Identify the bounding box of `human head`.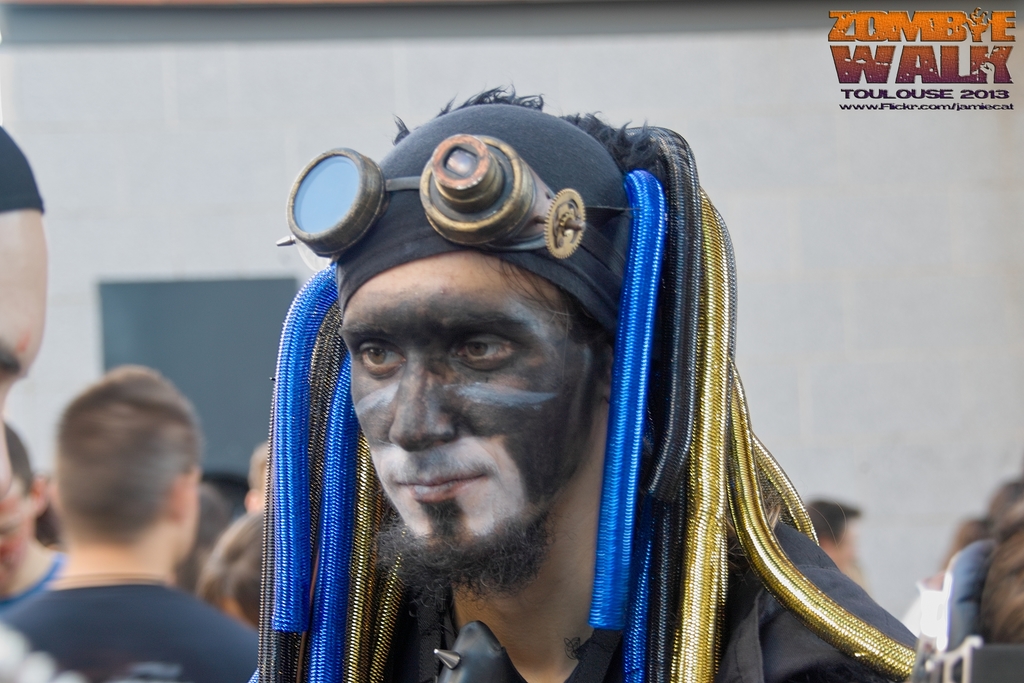
locate(0, 122, 49, 525).
